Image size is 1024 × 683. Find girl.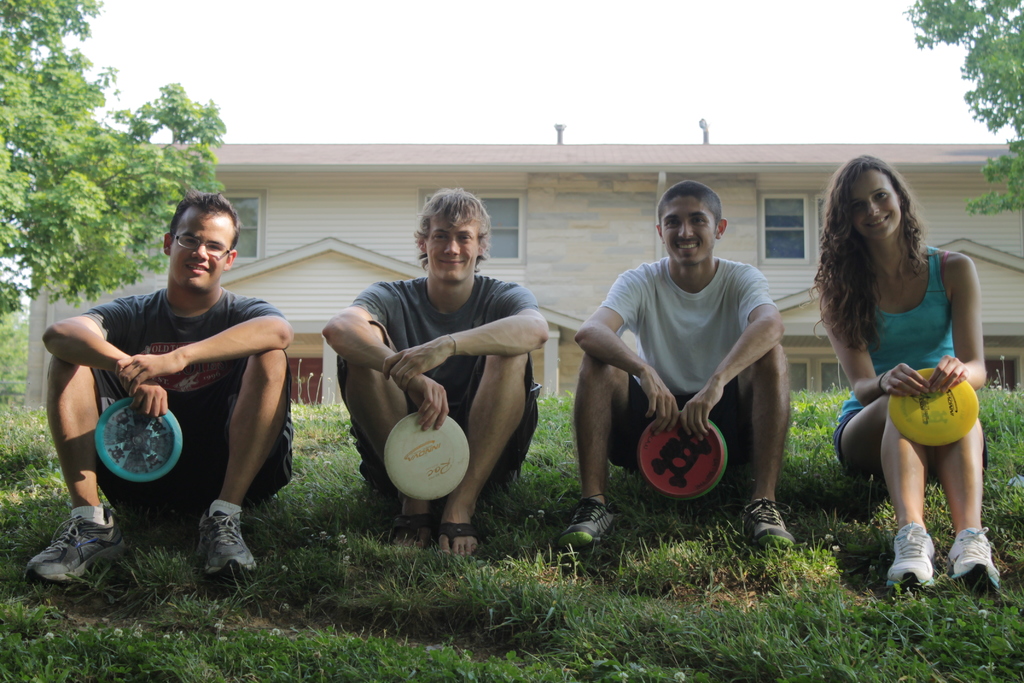
pyautogui.locateOnScreen(800, 153, 993, 596).
